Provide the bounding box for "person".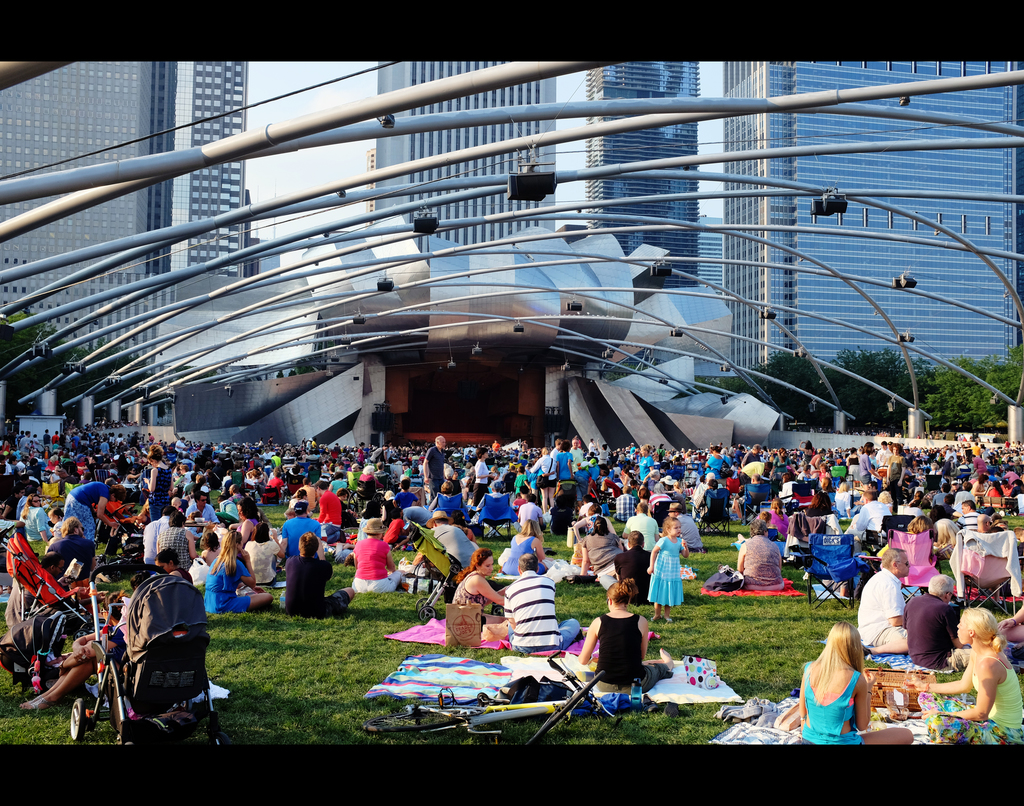
284,532,355,621.
